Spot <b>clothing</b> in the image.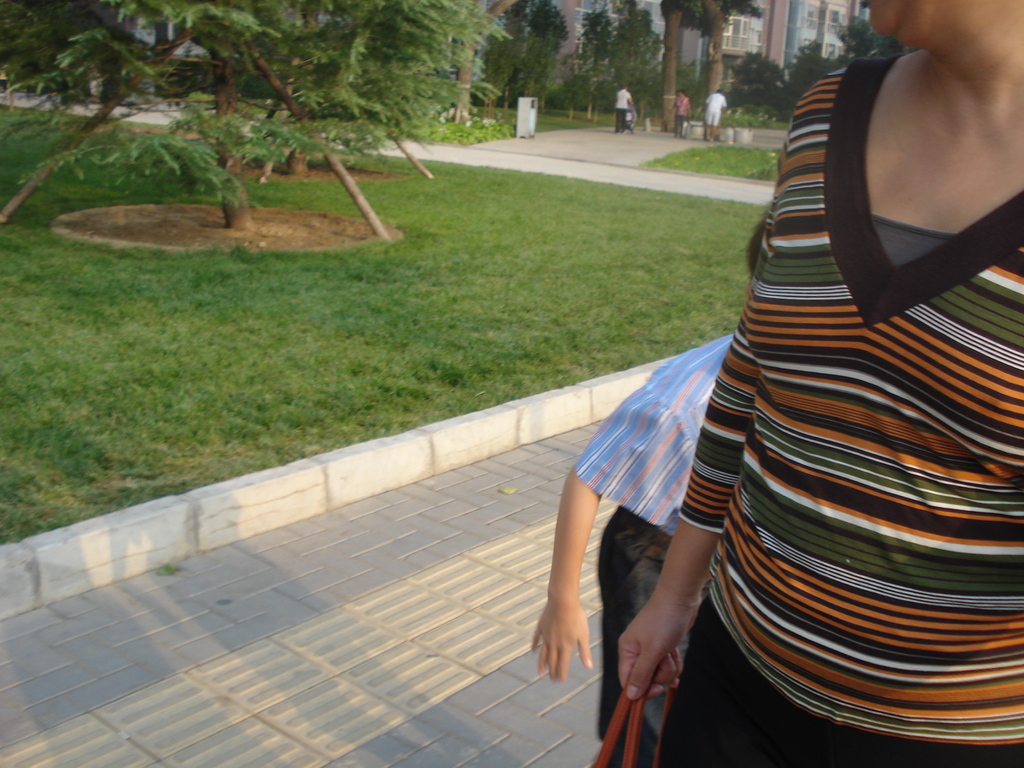
<b>clothing</b> found at (565,63,1005,738).
